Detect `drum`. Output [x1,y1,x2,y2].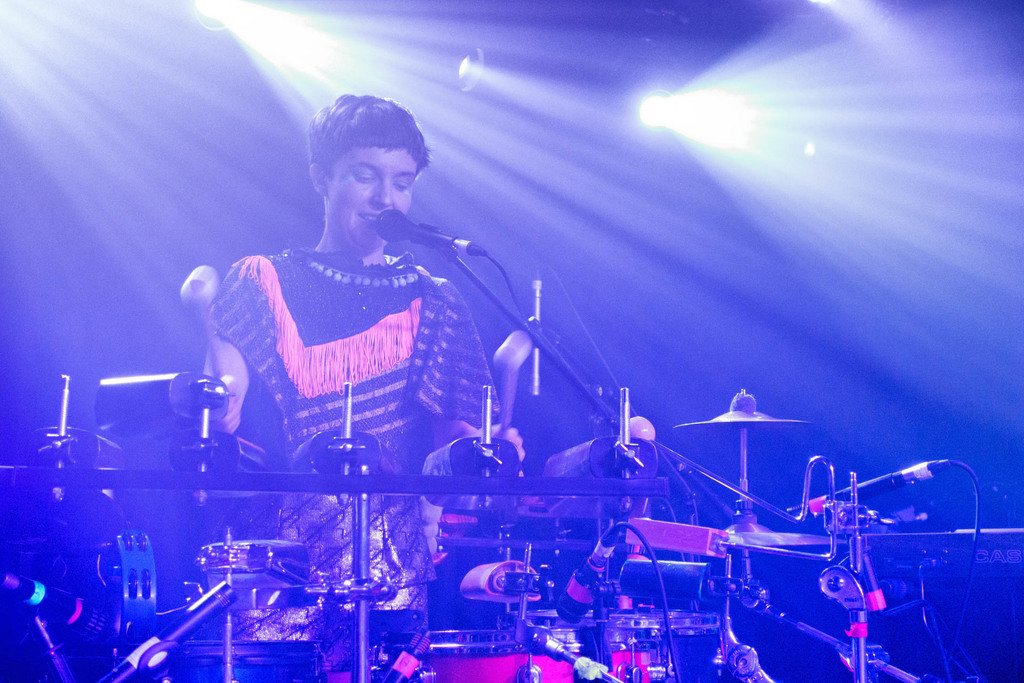
[522,625,588,682].
